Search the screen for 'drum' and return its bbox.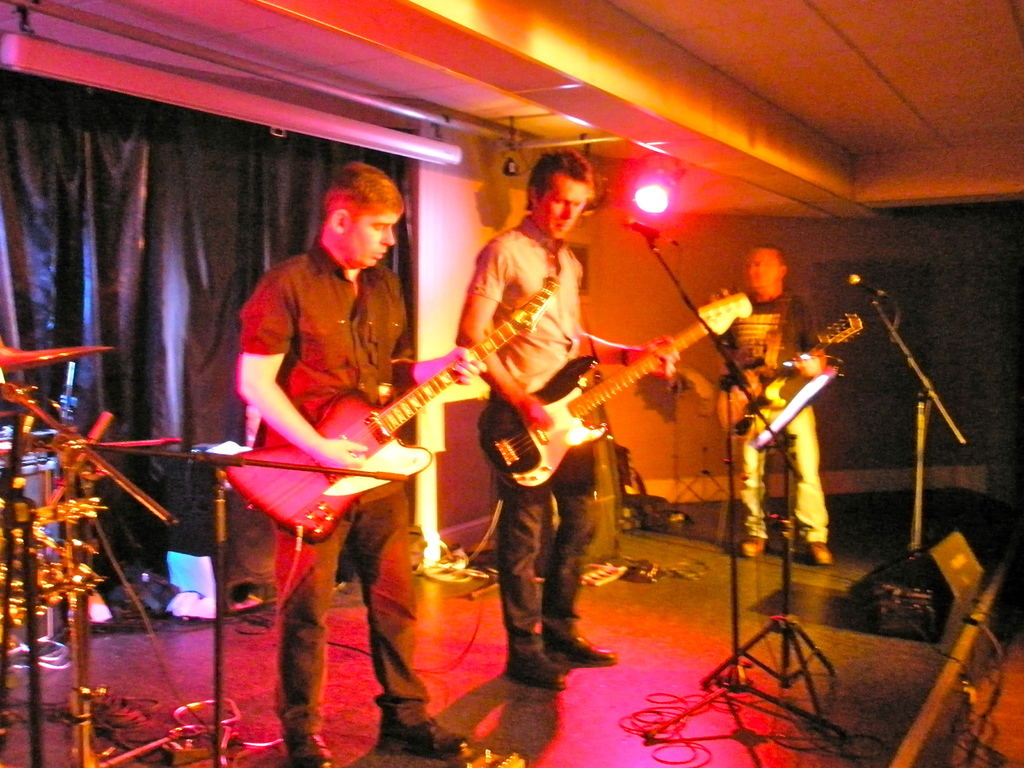
Found: select_region(44, 445, 64, 563).
